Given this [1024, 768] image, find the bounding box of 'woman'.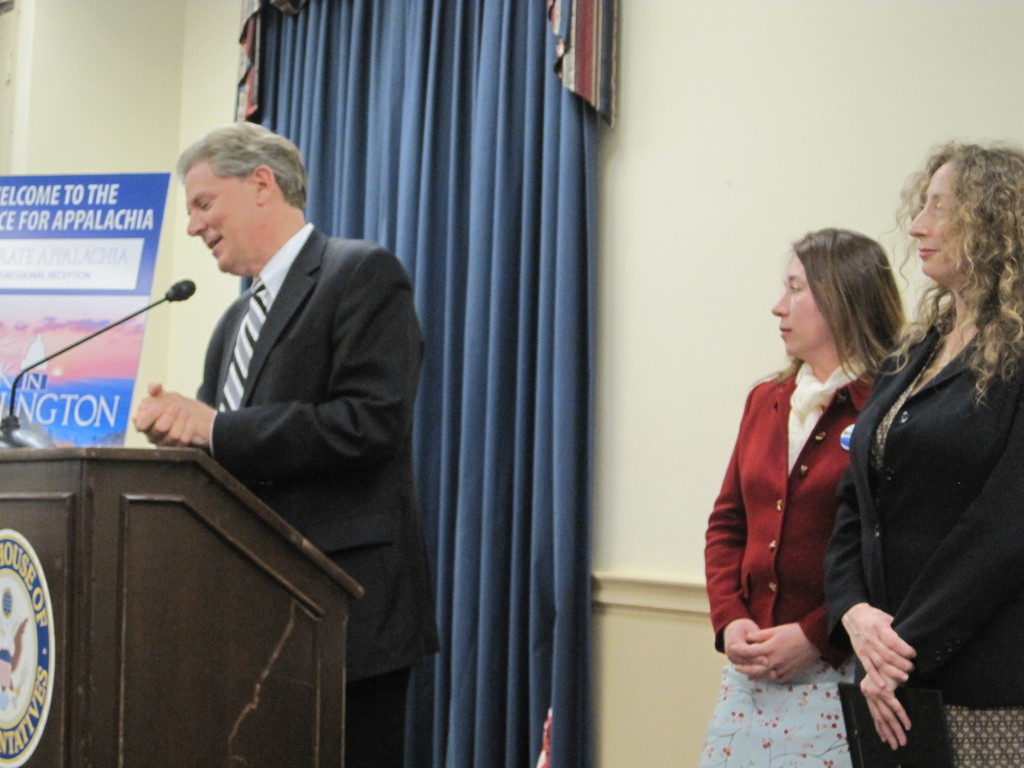
x1=822 y1=140 x2=1023 y2=767.
